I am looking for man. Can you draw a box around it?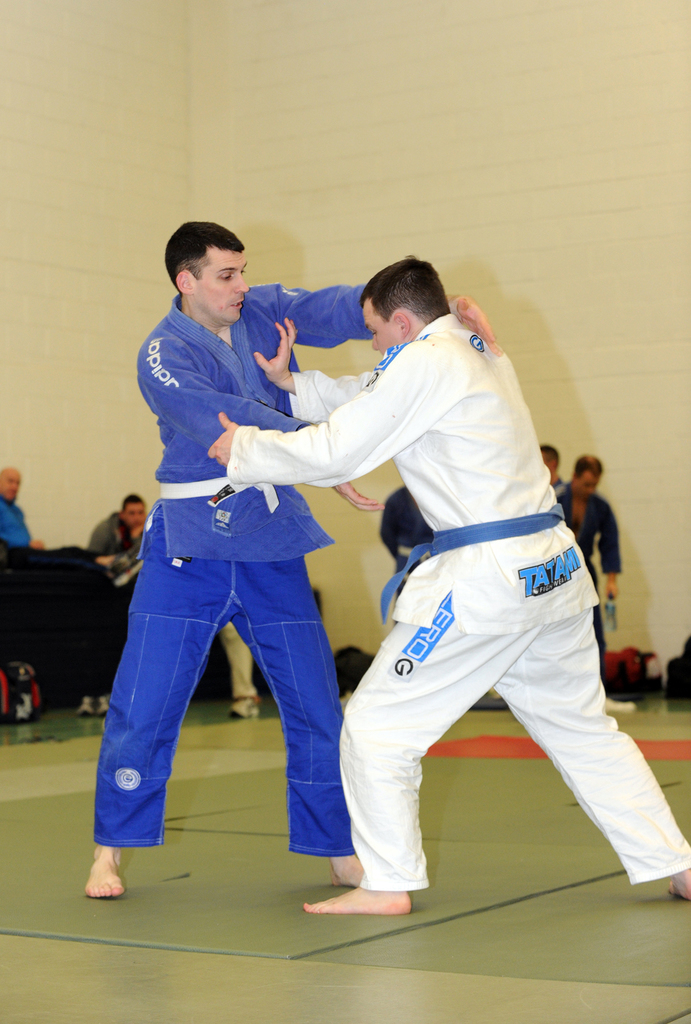
Sure, the bounding box is select_region(85, 489, 148, 570).
